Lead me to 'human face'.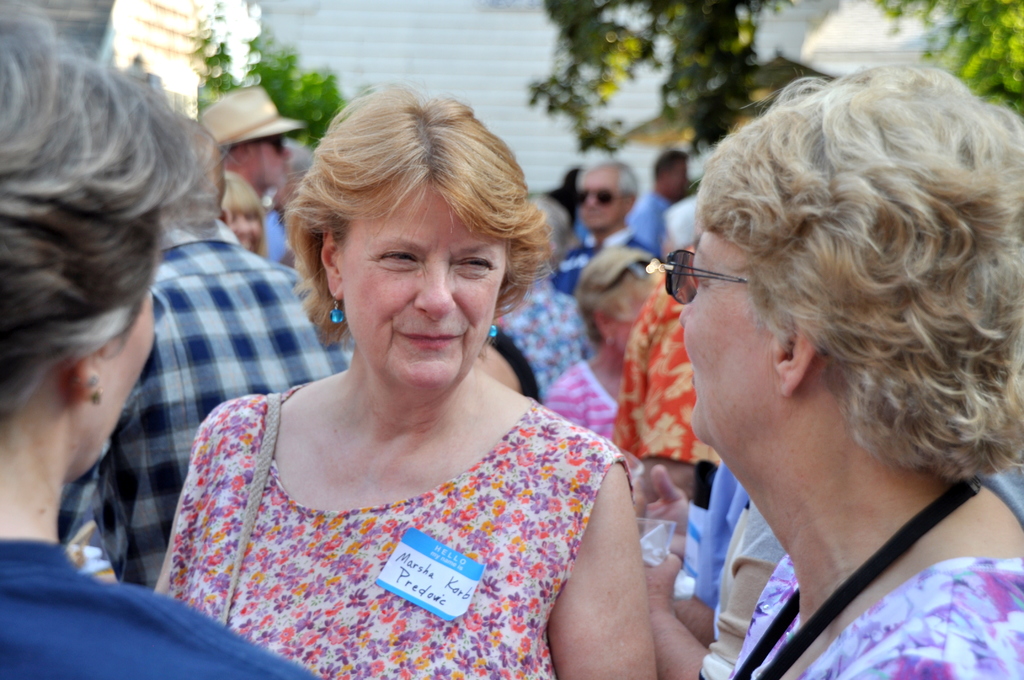
Lead to 575:173:624:231.
